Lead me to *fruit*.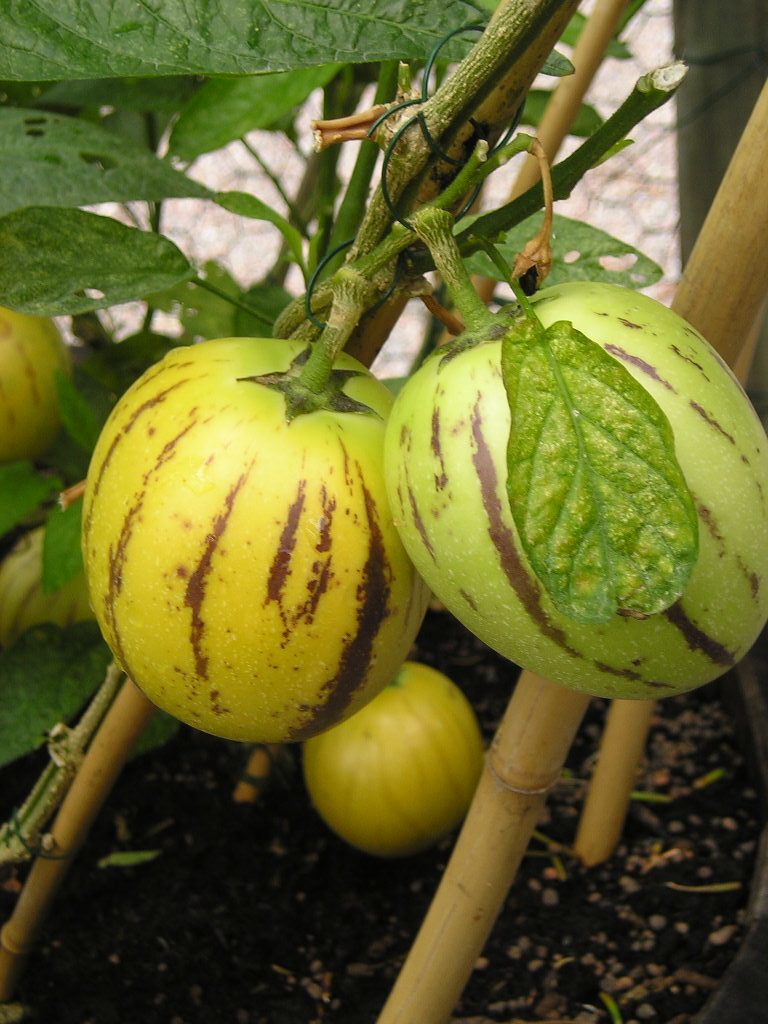
Lead to {"left": 384, "top": 279, "right": 743, "bottom": 674}.
